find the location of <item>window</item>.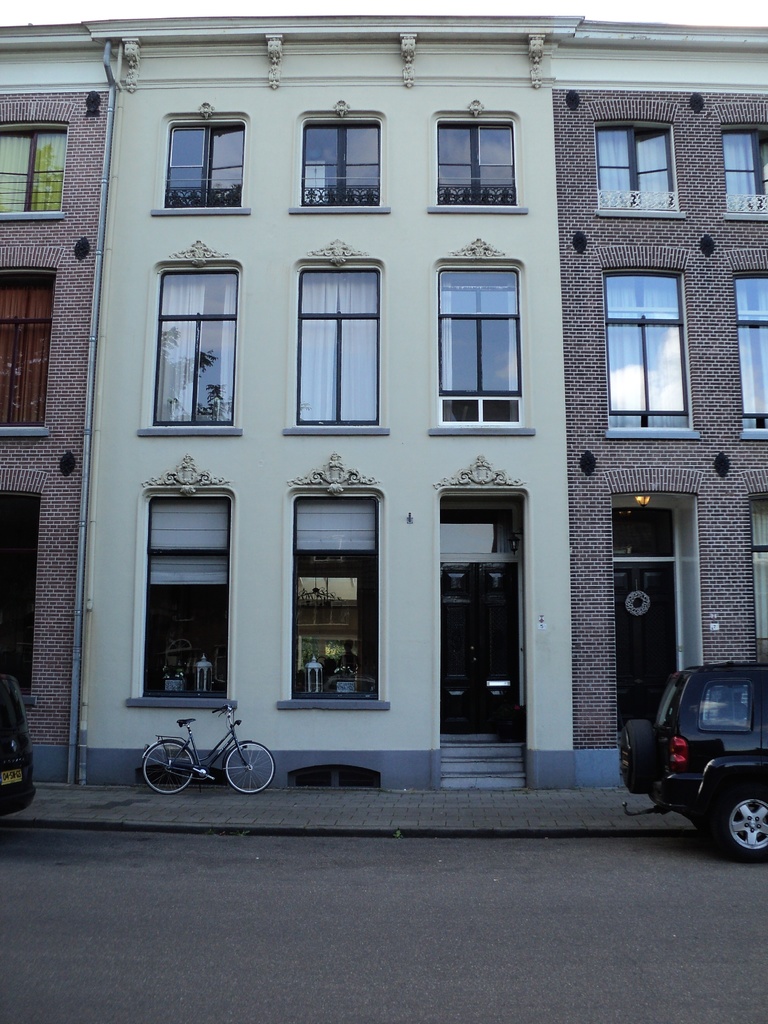
Location: {"left": 0, "top": 124, "right": 65, "bottom": 225}.
